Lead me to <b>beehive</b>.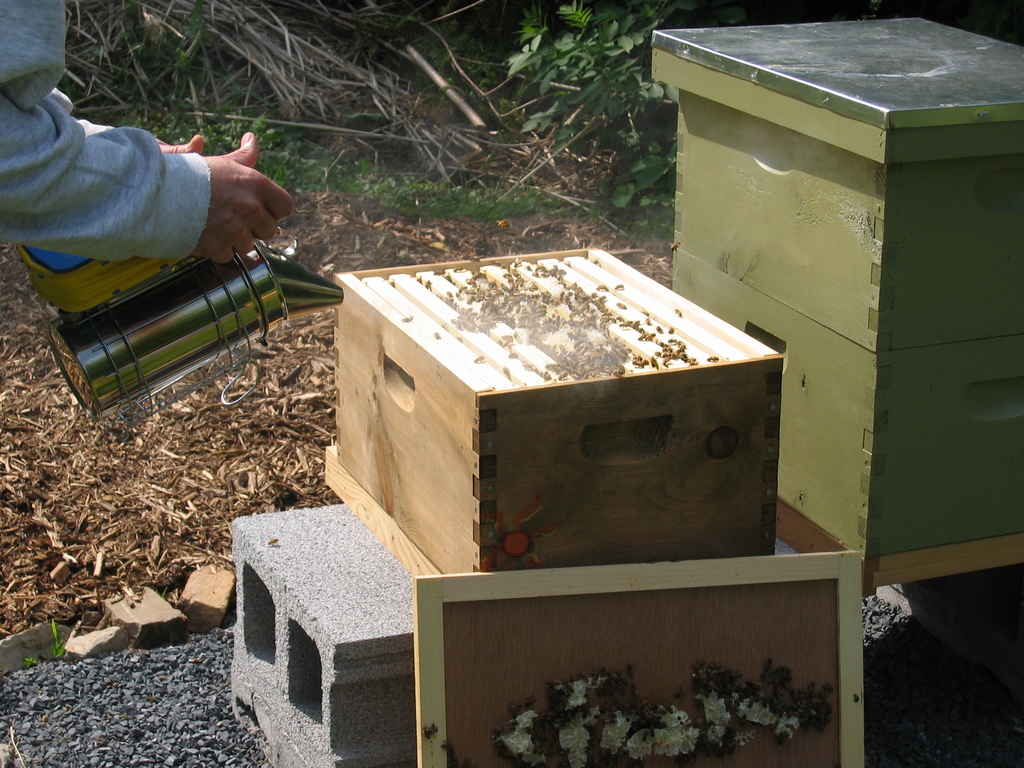
Lead to bbox=(323, 239, 775, 582).
